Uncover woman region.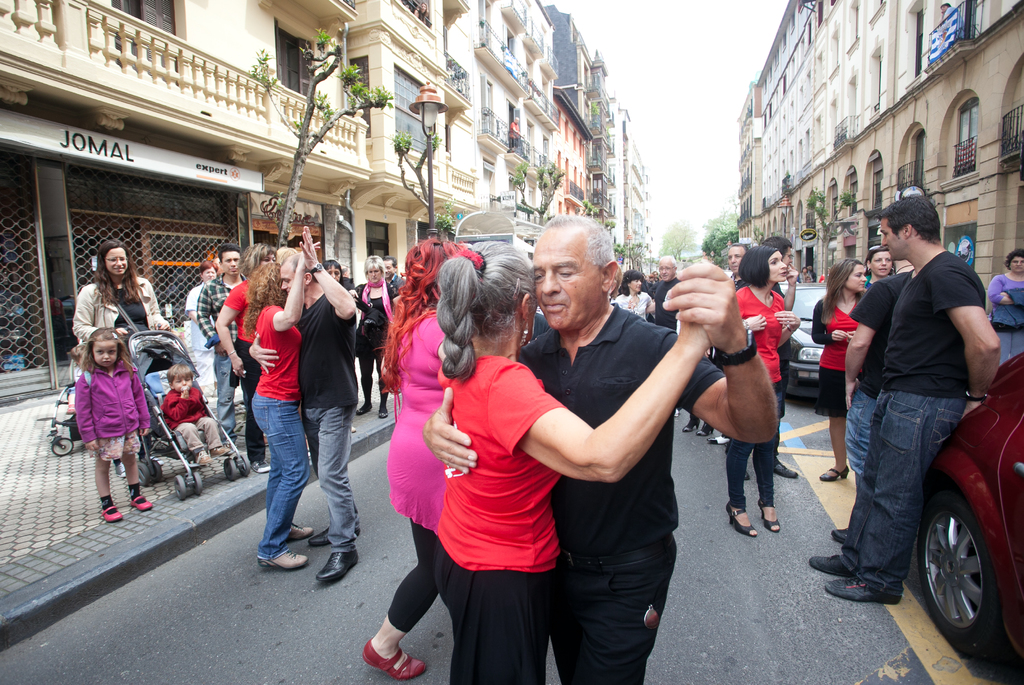
Uncovered: pyautogui.locateOnScreen(437, 246, 653, 669).
